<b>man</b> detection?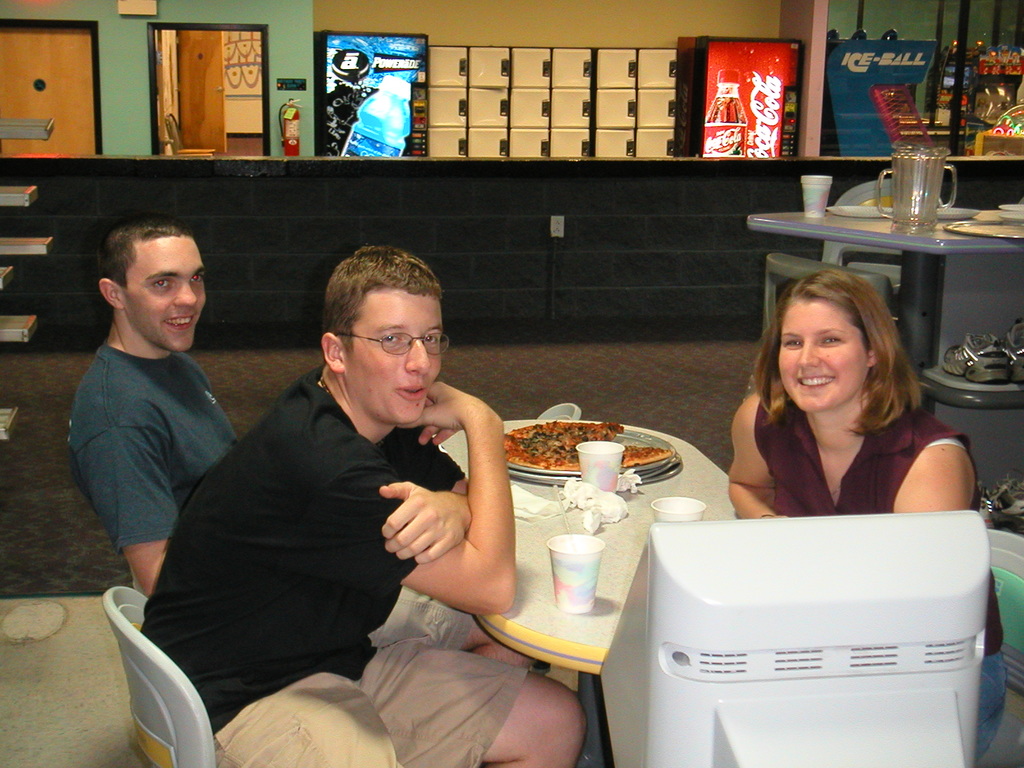
(left=65, top=221, right=531, bottom=673)
